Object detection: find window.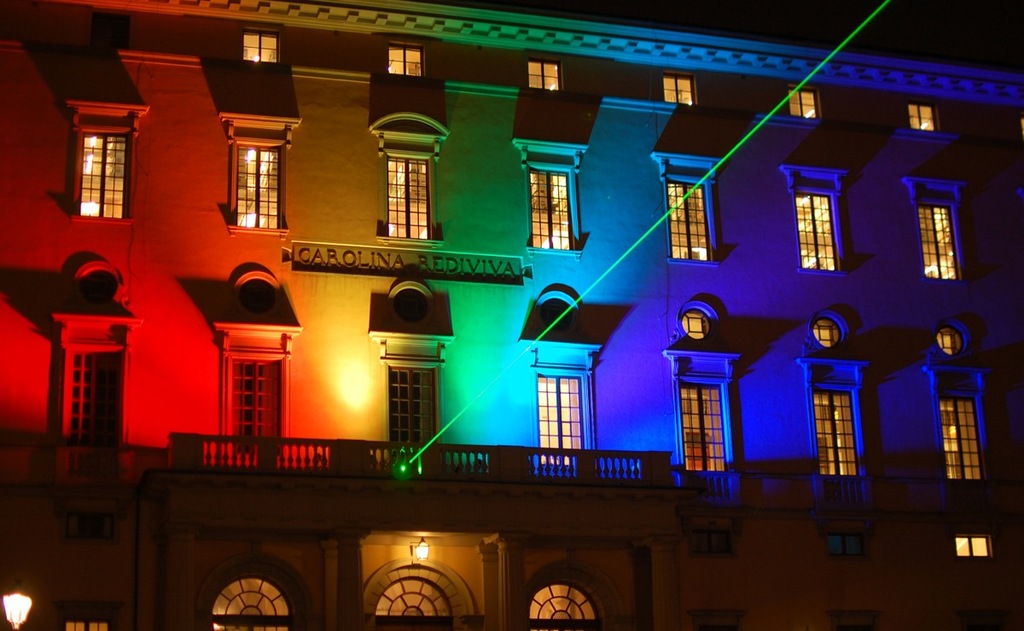
select_region(695, 611, 748, 630).
